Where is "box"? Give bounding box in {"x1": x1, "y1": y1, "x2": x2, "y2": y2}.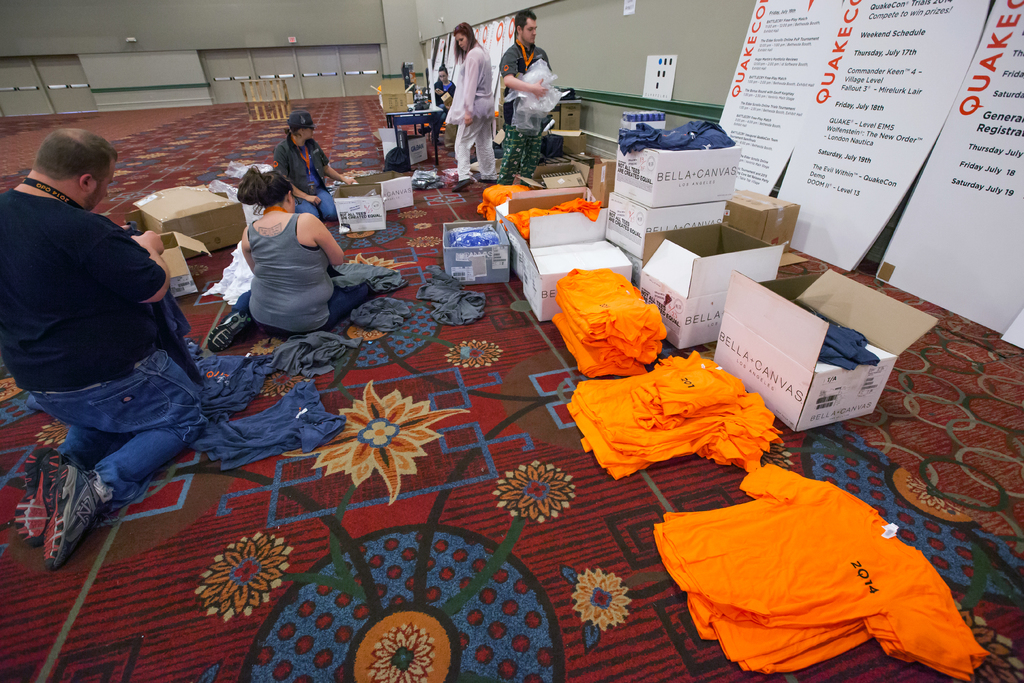
{"x1": 330, "y1": 176, "x2": 383, "y2": 231}.
